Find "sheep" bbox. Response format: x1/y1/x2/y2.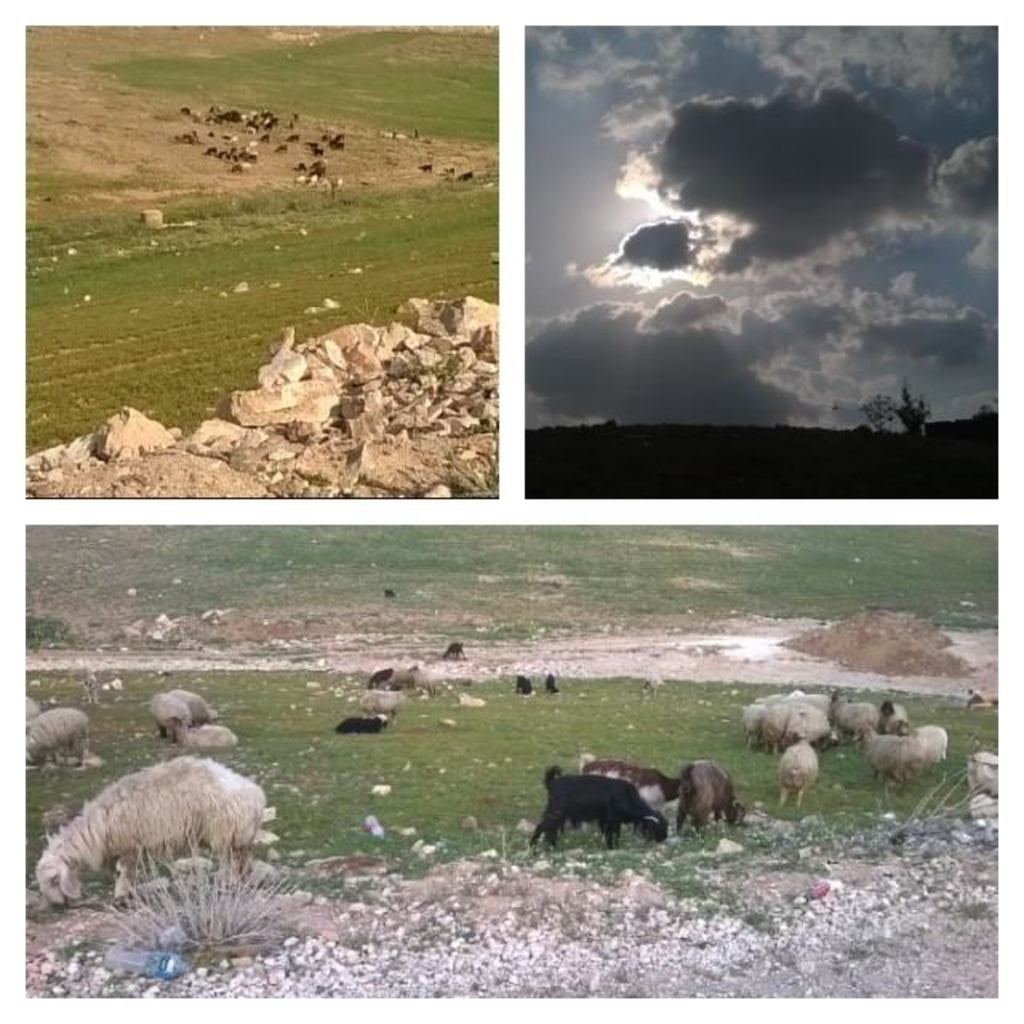
411/670/437/696.
